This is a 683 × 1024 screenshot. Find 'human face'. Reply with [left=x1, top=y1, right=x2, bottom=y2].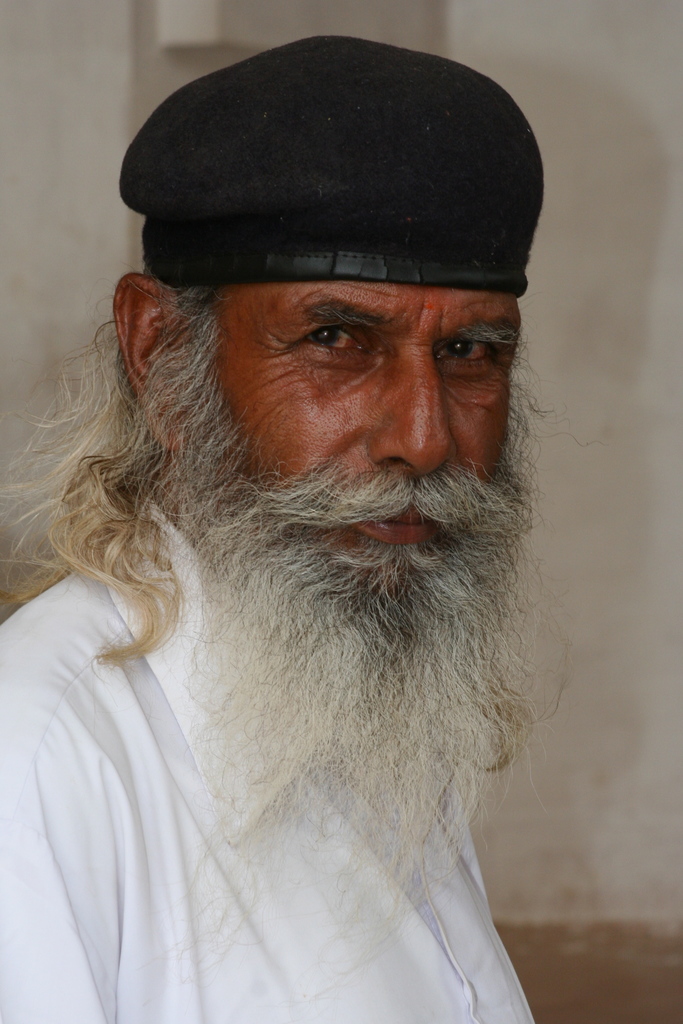
[left=183, top=278, right=515, bottom=652].
